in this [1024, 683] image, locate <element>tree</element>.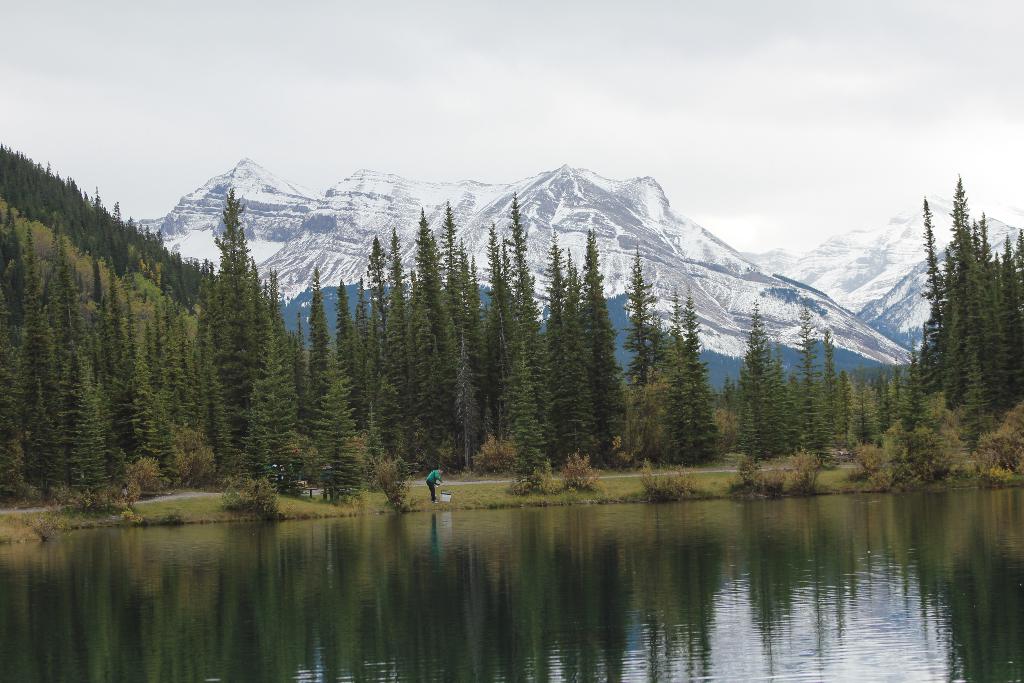
Bounding box: Rect(358, 229, 394, 393).
